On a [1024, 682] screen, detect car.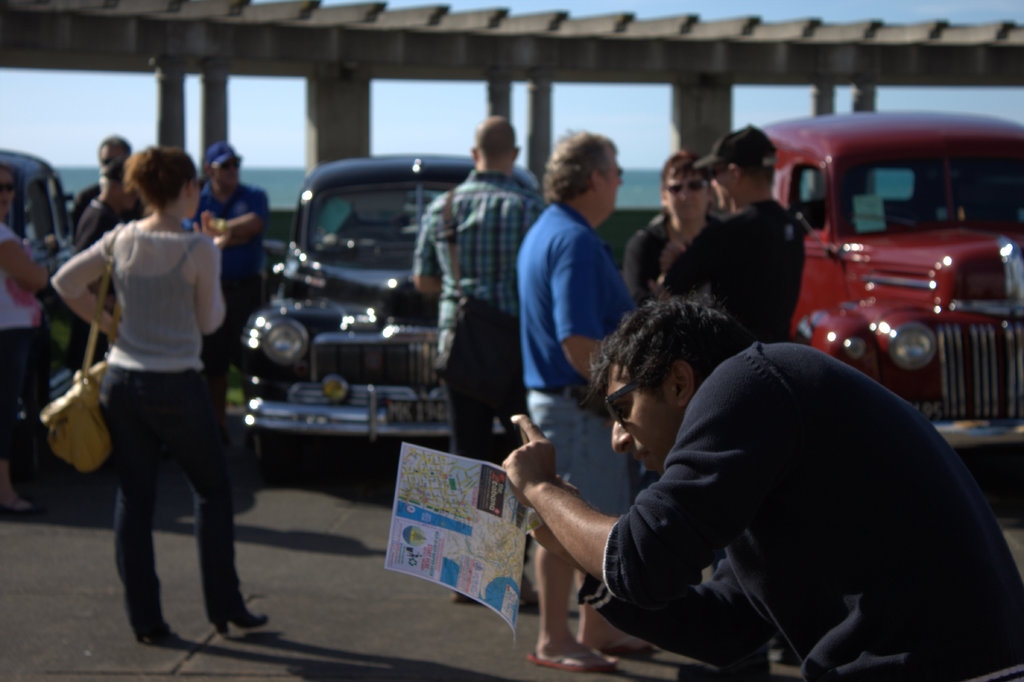
<region>701, 108, 1023, 509</region>.
